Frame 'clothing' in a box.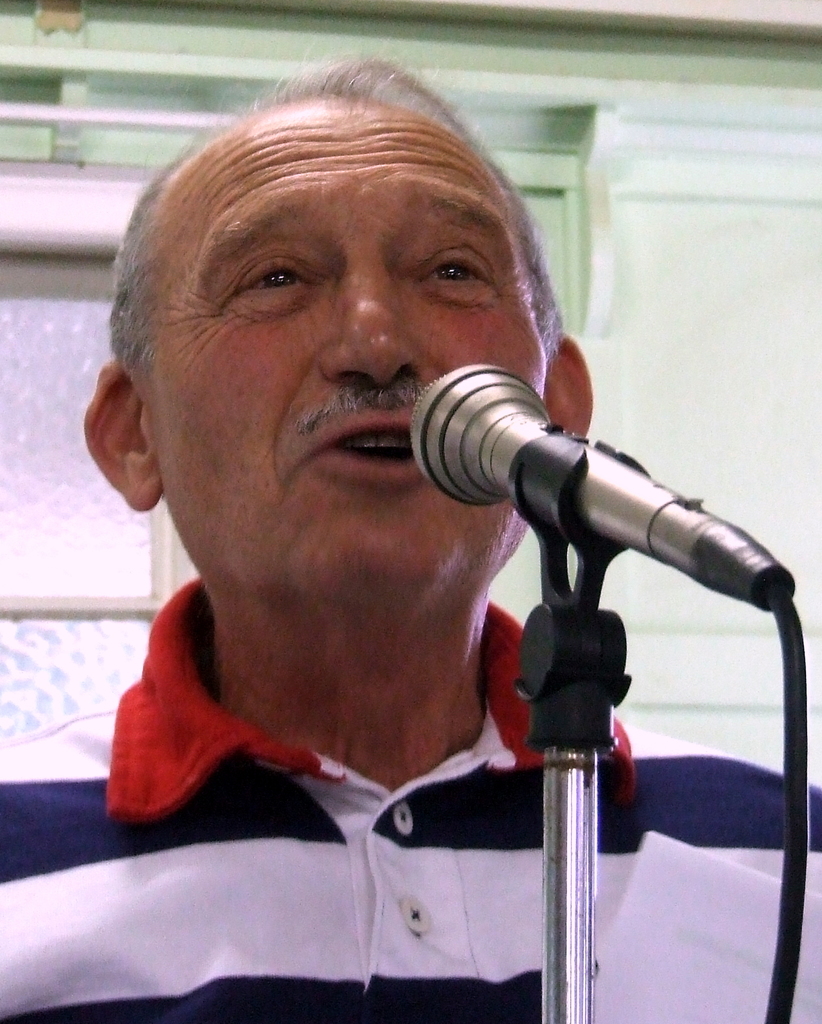
<region>0, 568, 819, 1023</region>.
